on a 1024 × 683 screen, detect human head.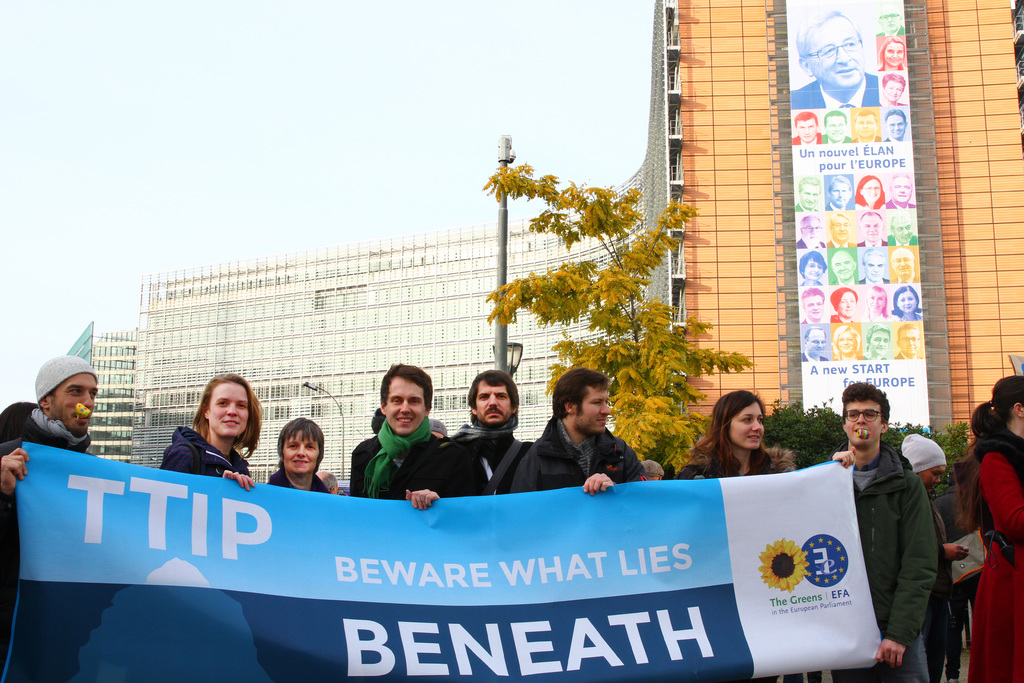
x1=889 y1=213 x2=913 y2=240.
